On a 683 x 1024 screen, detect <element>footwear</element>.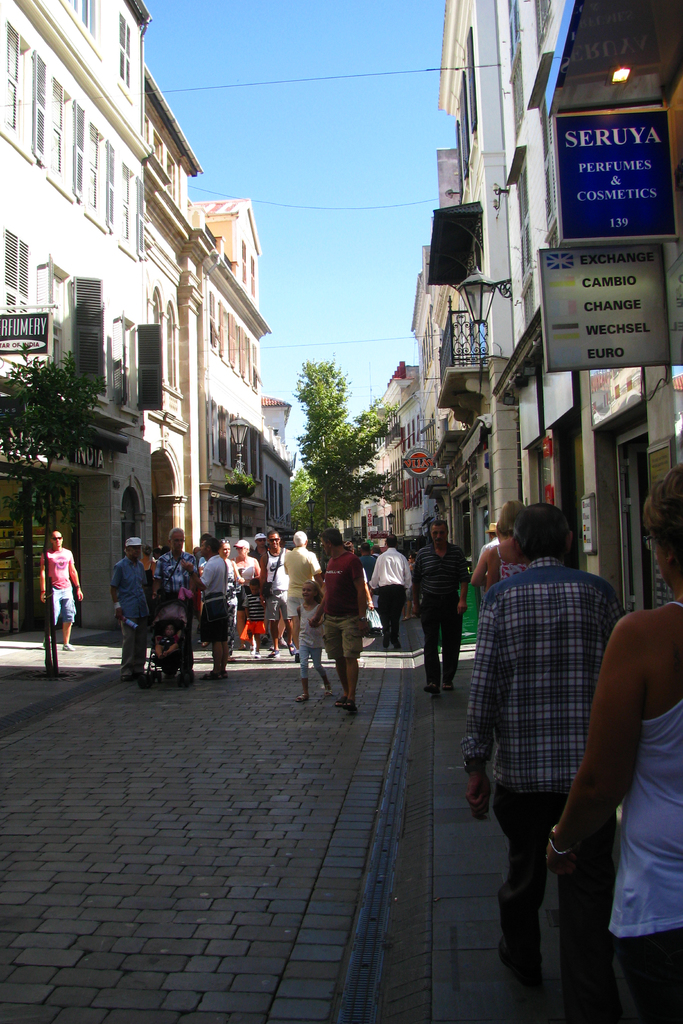
[379,634,390,647].
